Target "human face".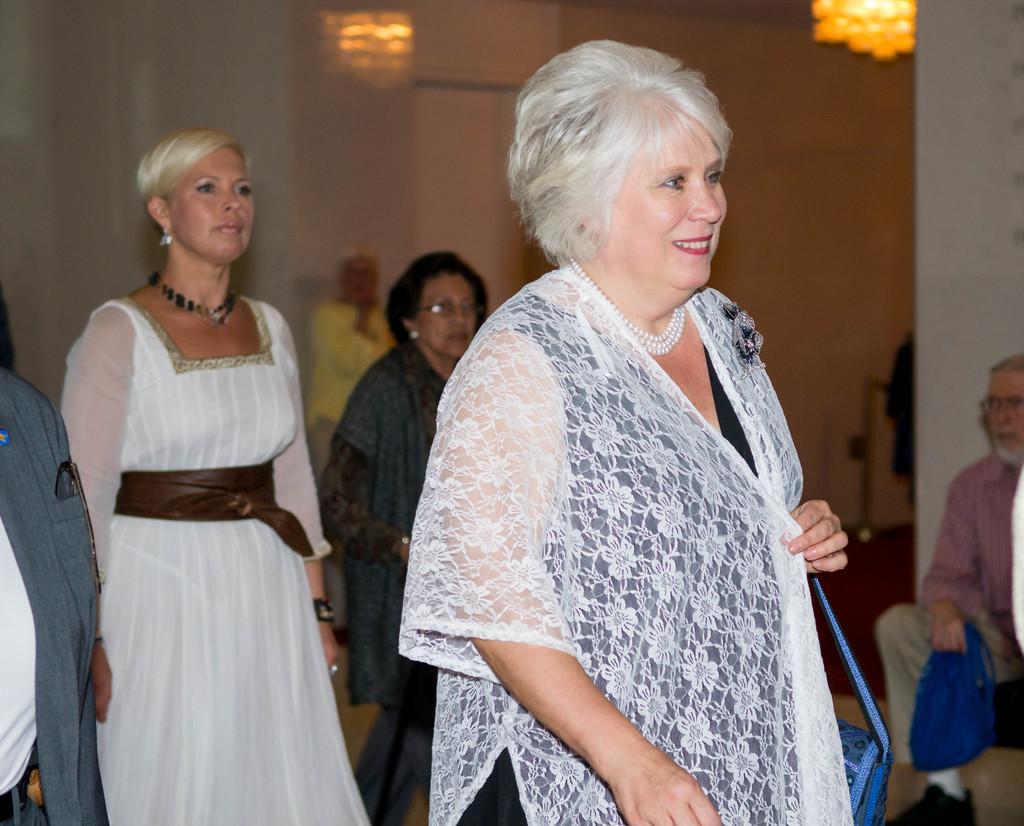
Target region: 345, 257, 379, 300.
